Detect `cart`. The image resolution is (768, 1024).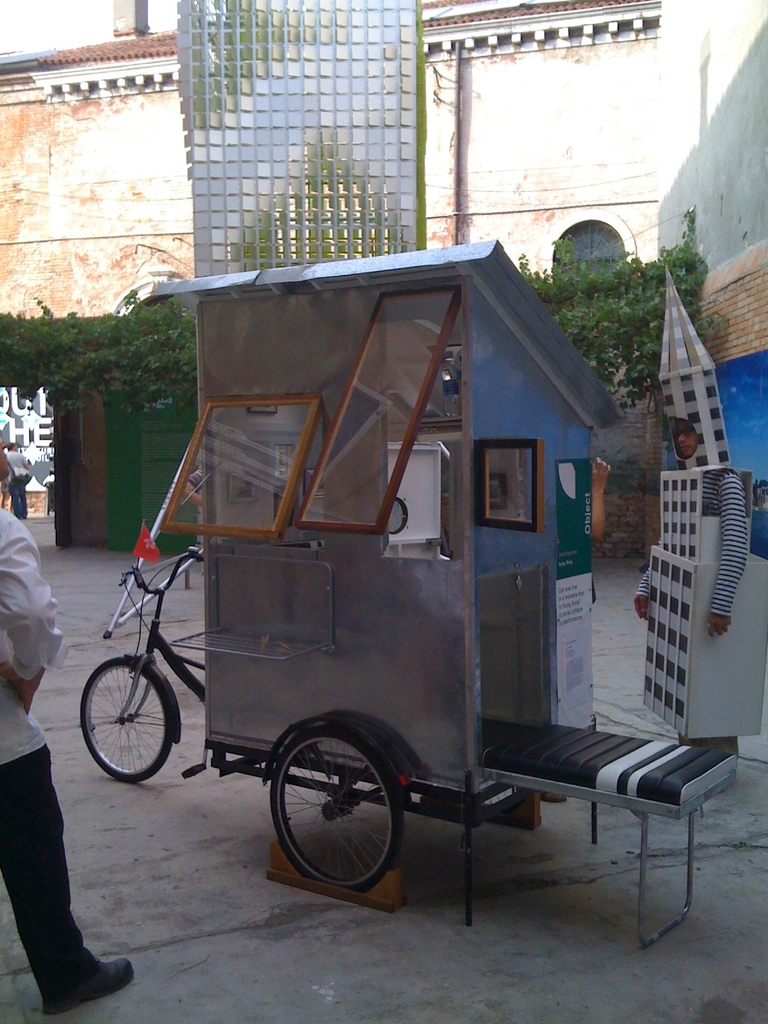
detection(149, 239, 740, 952).
